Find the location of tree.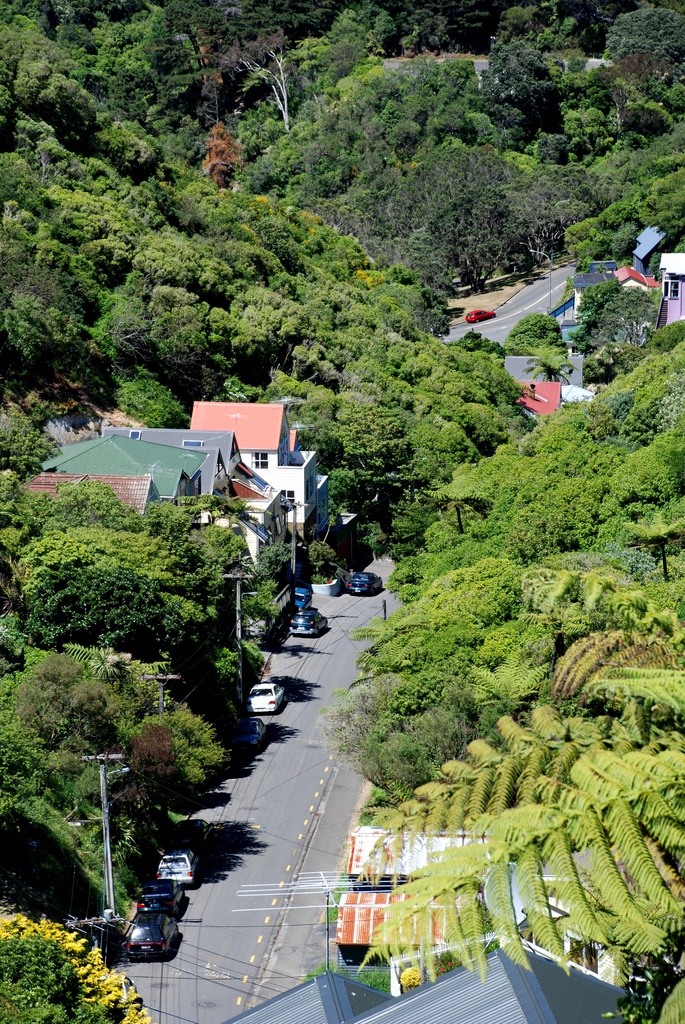
Location: bbox(349, 148, 613, 293).
